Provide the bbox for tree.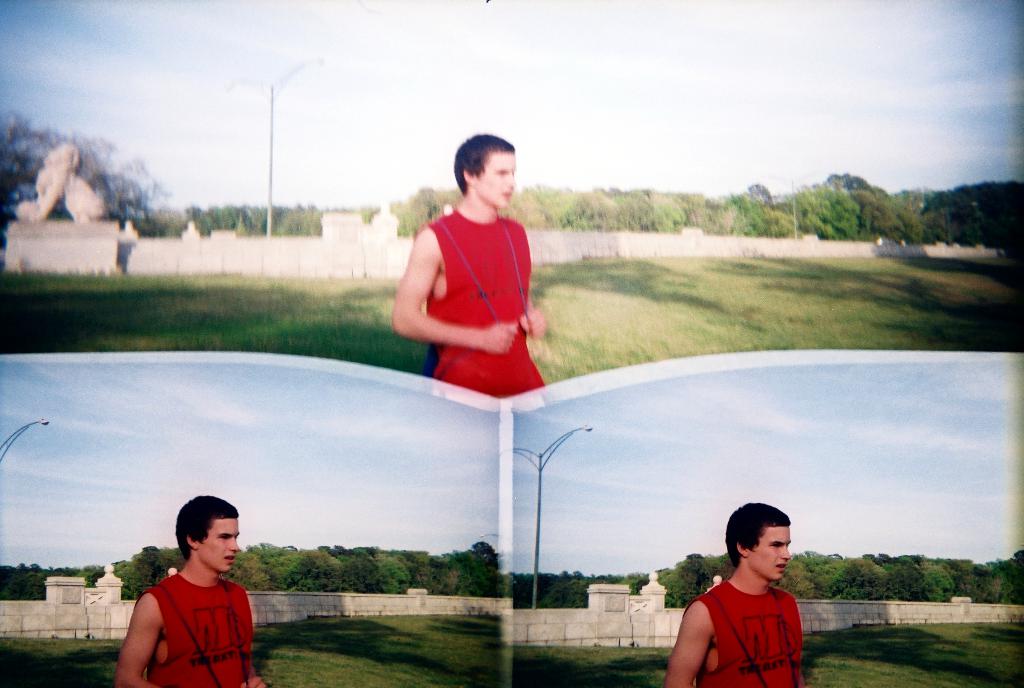
(left=589, top=569, right=659, bottom=594).
